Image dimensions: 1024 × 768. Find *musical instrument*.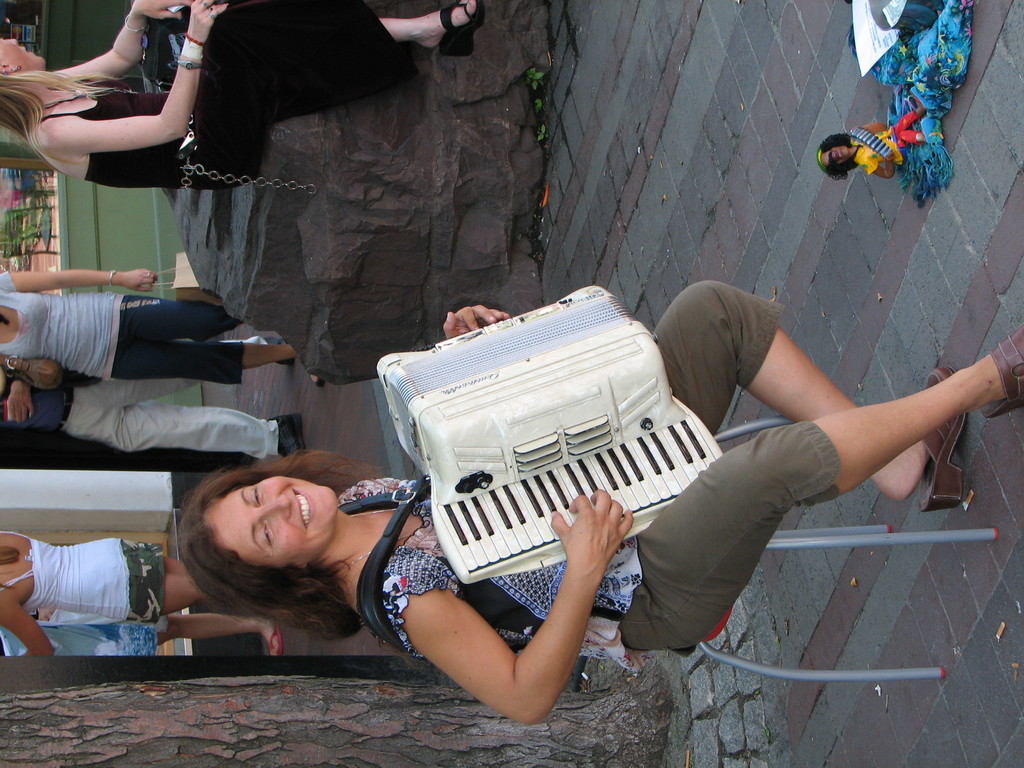
box=[847, 129, 896, 161].
